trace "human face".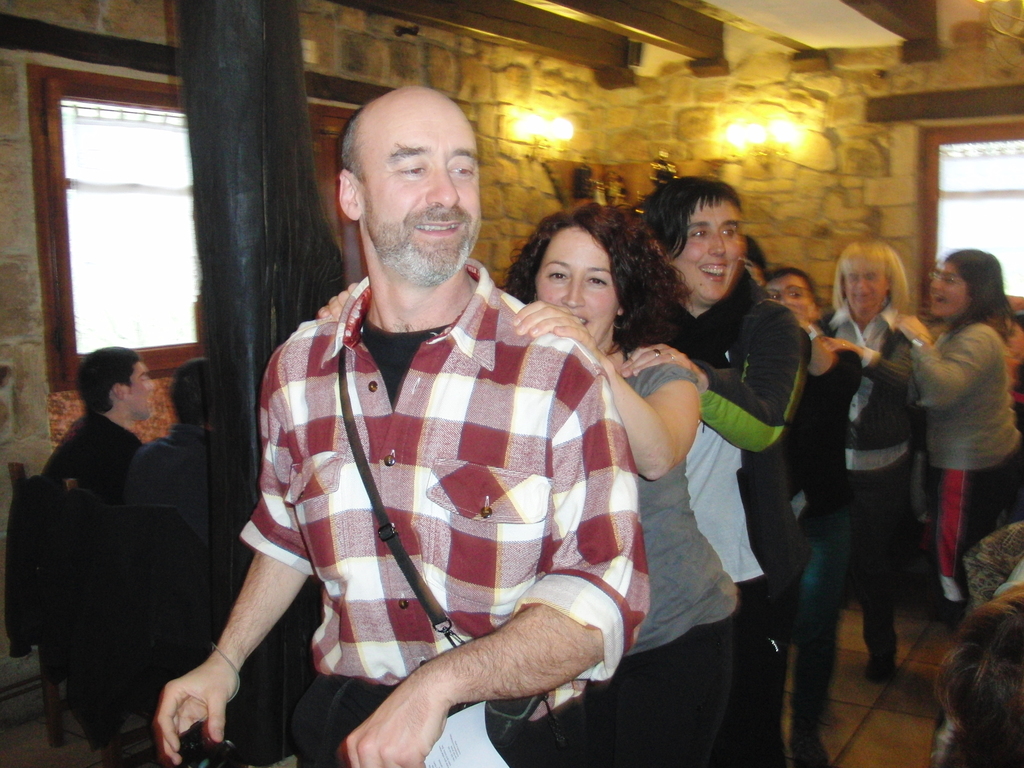
Traced to box(851, 266, 890, 312).
